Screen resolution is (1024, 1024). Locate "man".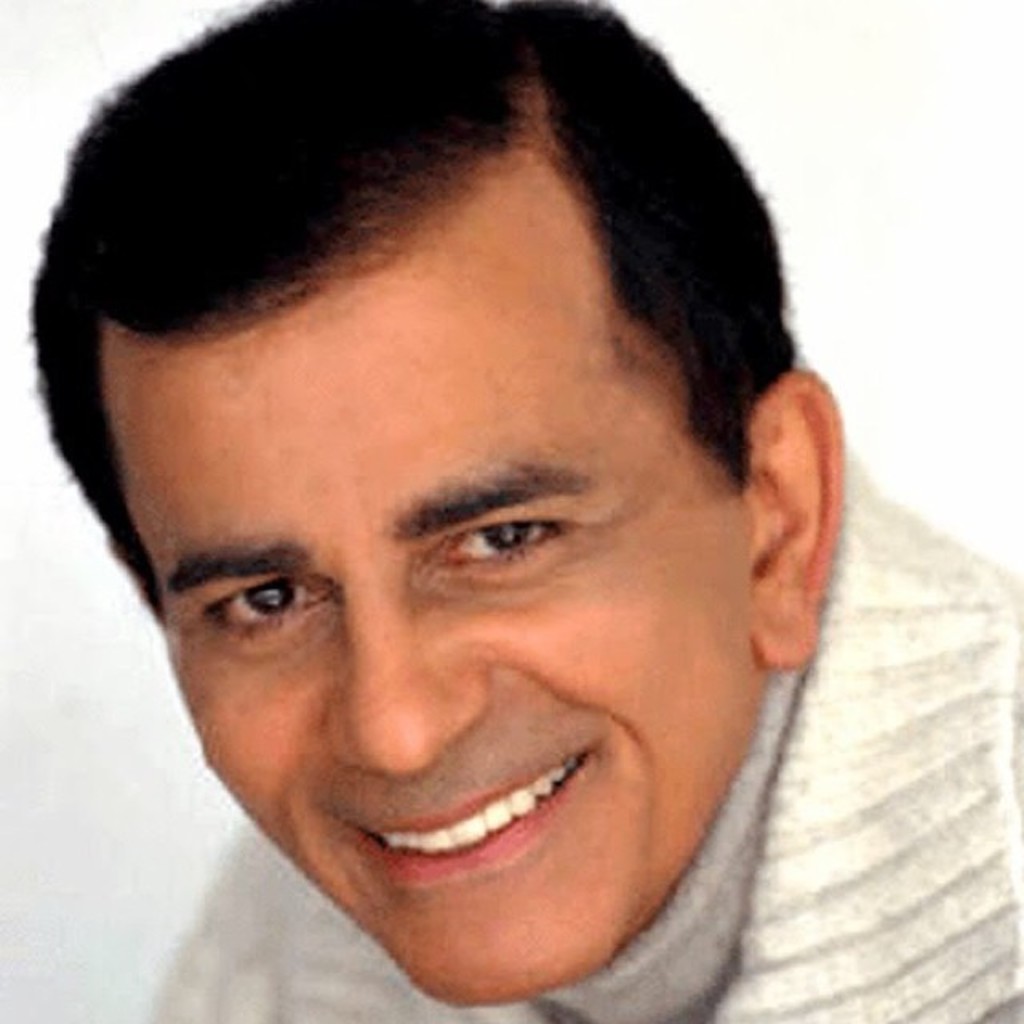
crop(0, 0, 922, 1023).
